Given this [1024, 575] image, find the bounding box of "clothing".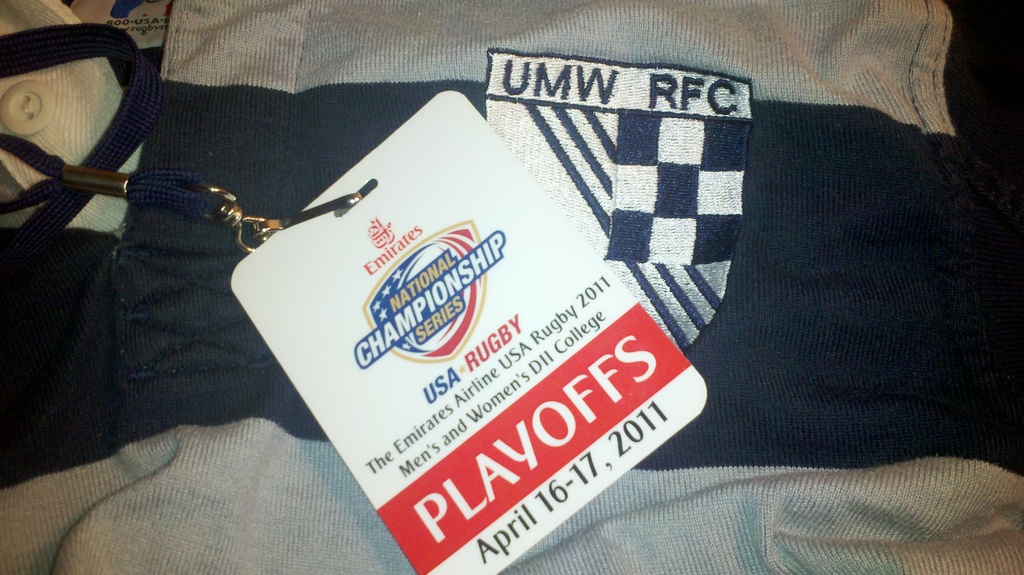
box(0, 0, 1023, 574).
